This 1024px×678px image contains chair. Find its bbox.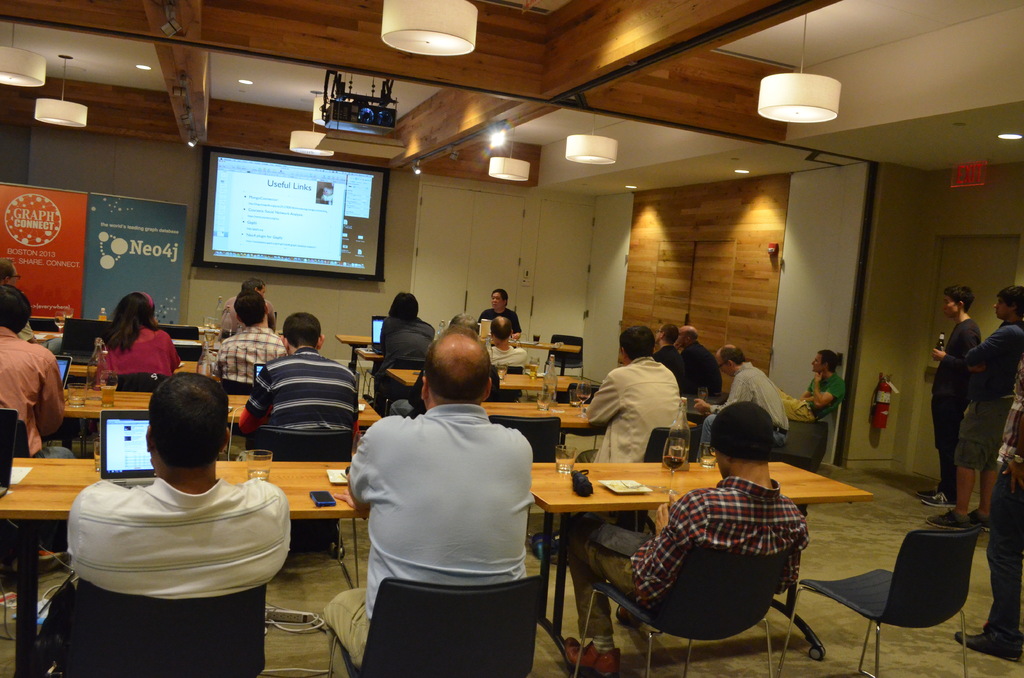
566, 545, 797, 677.
